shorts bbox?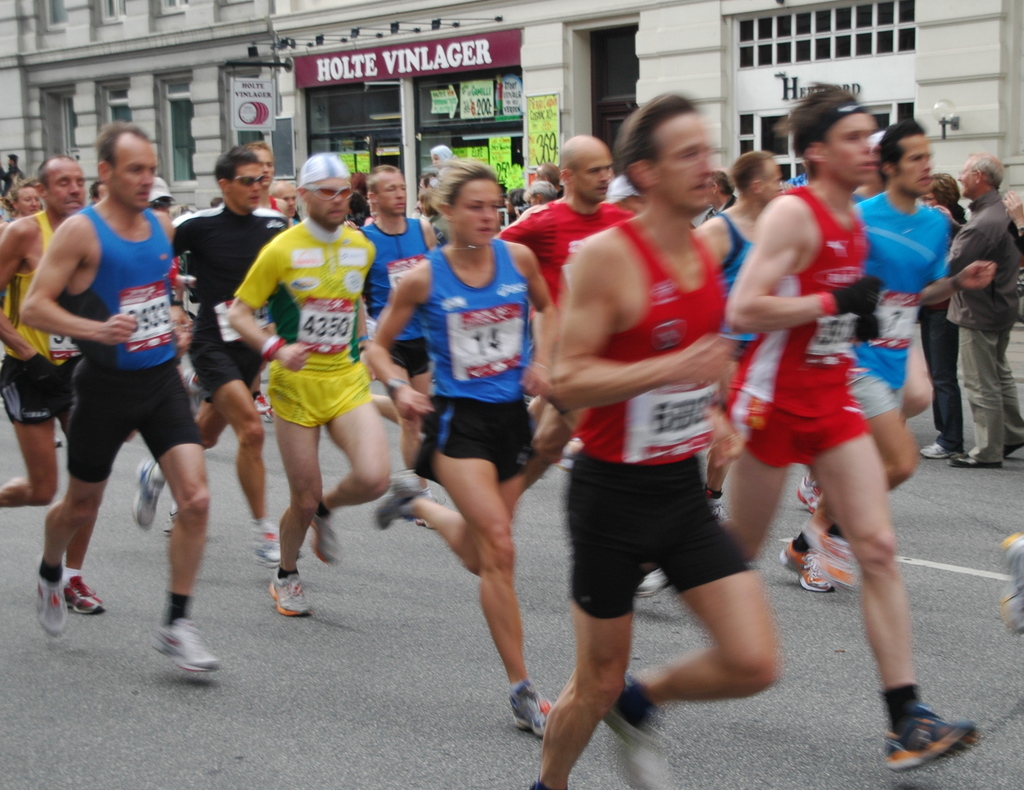
[415, 392, 537, 474]
